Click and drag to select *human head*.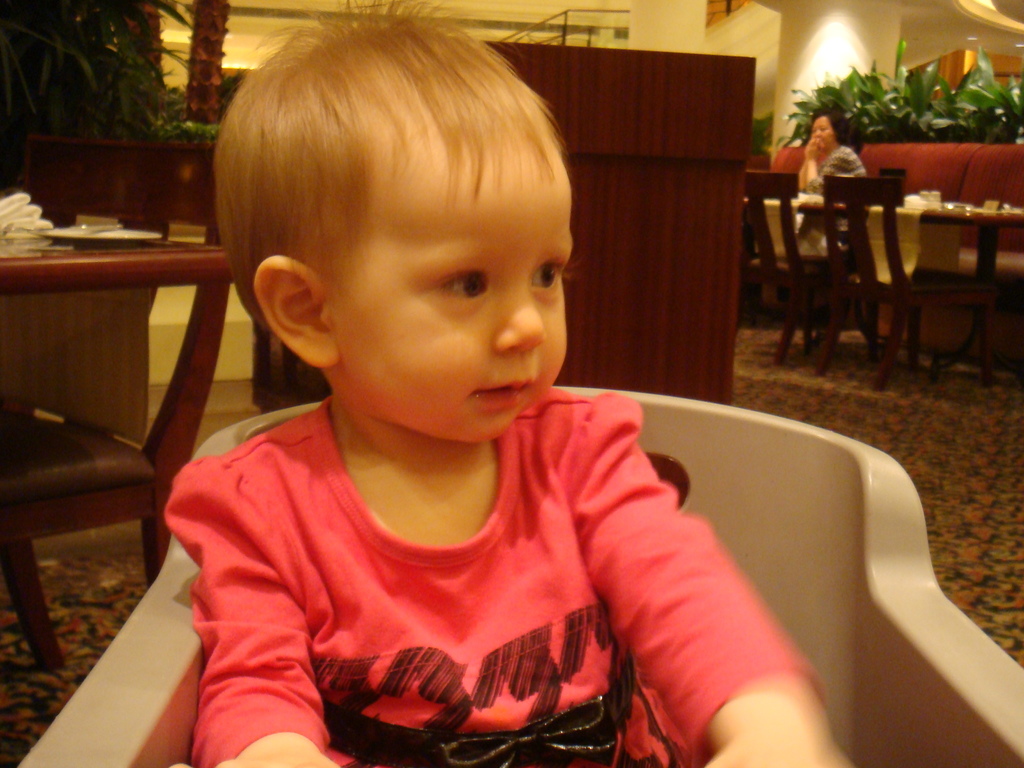
Selection: [224,25,585,439].
